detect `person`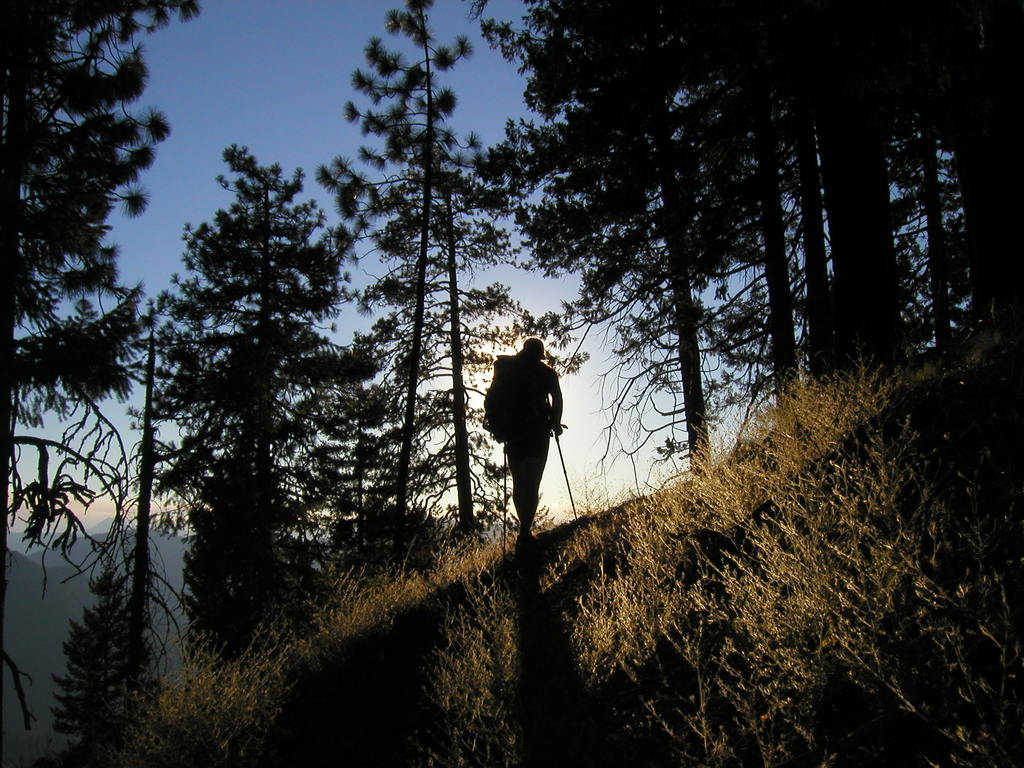
[x1=484, y1=311, x2=568, y2=542]
